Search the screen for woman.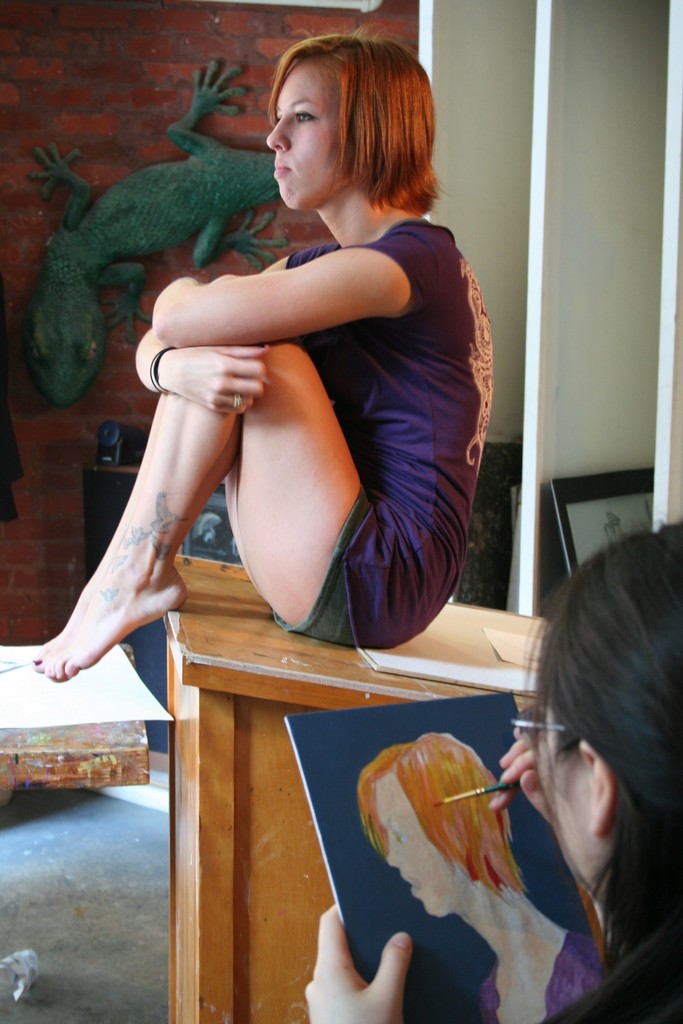
Found at l=289, t=515, r=682, b=1023.
